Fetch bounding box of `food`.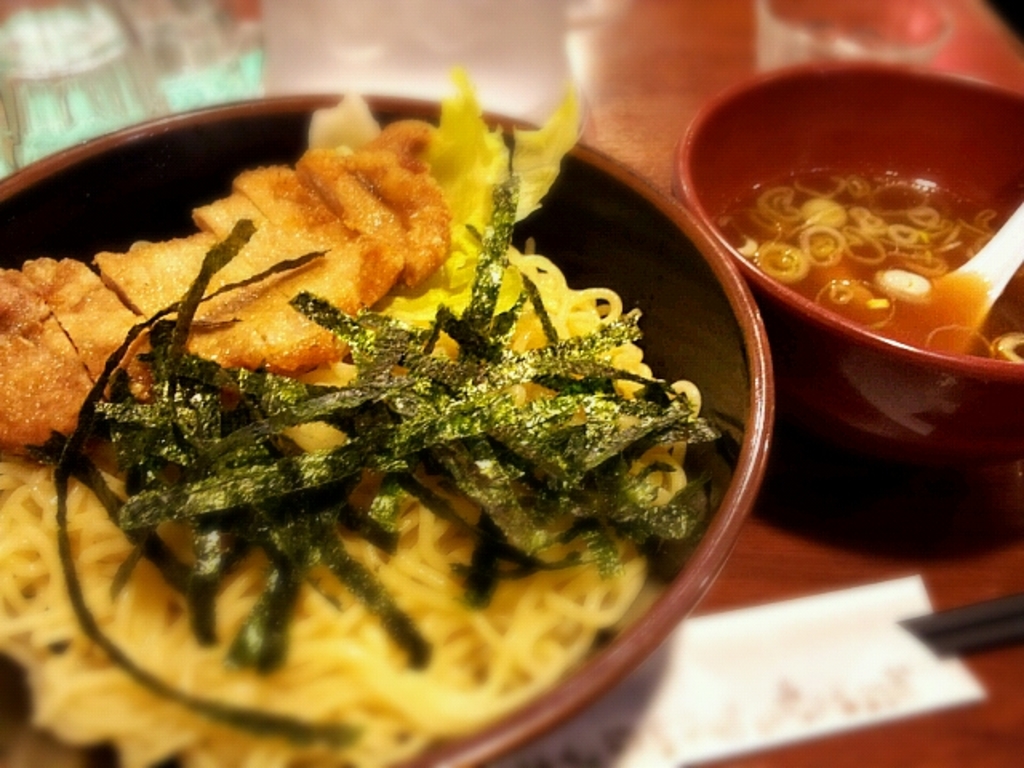
Bbox: (3,70,586,763).
